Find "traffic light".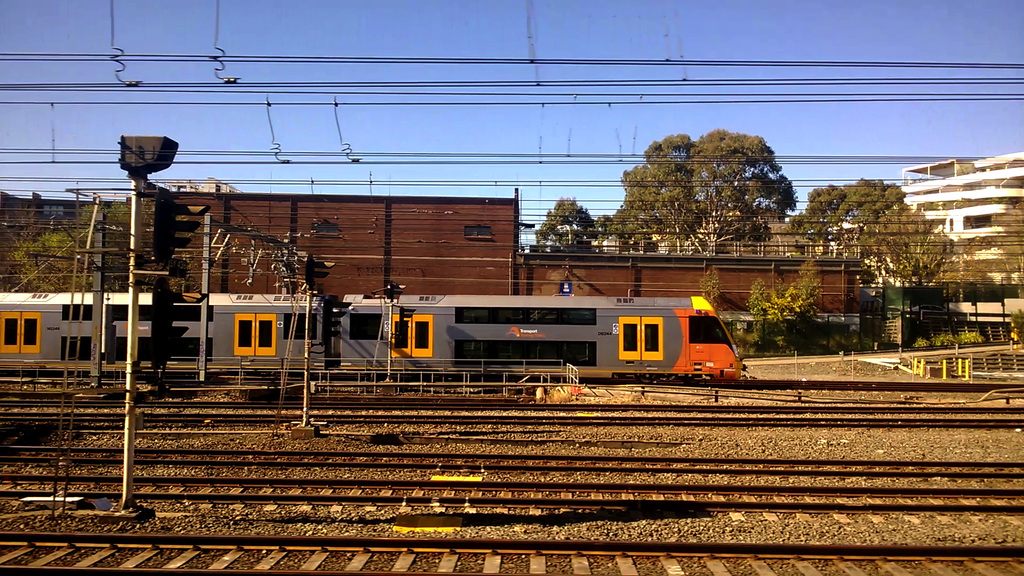
rect(148, 189, 211, 262).
